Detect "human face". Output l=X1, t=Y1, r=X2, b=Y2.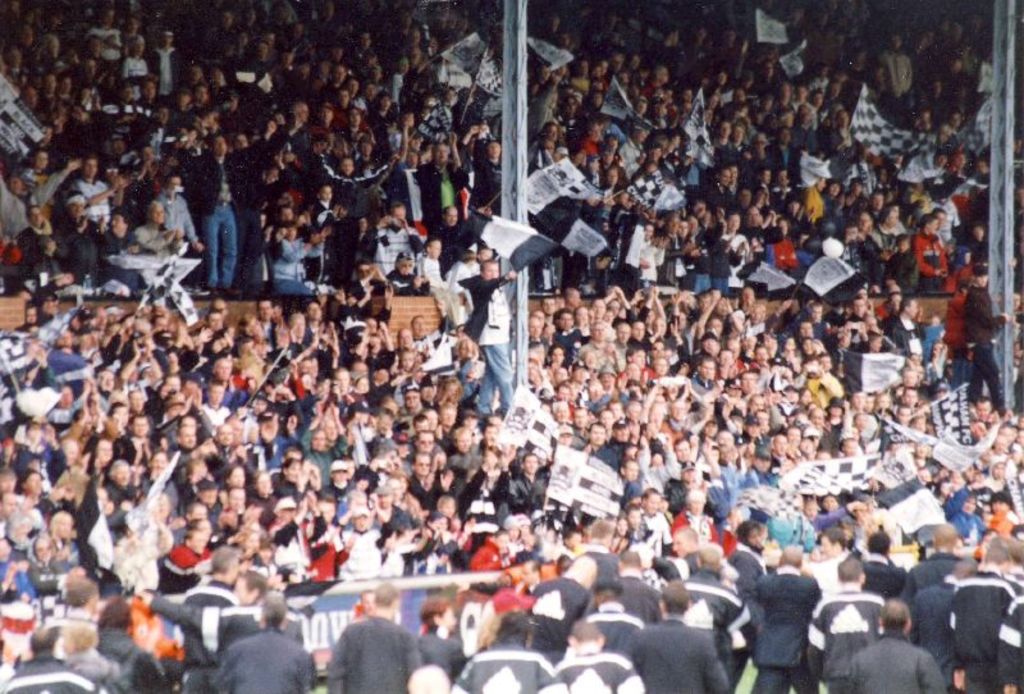
l=488, t=414, r=502, b=424.
